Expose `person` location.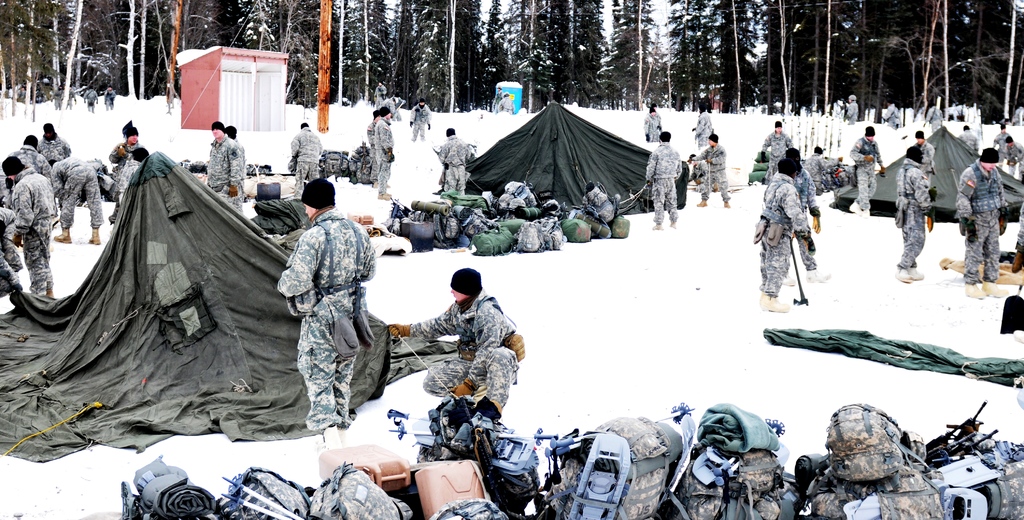
Exposed at (111, 120, 147, 218).
